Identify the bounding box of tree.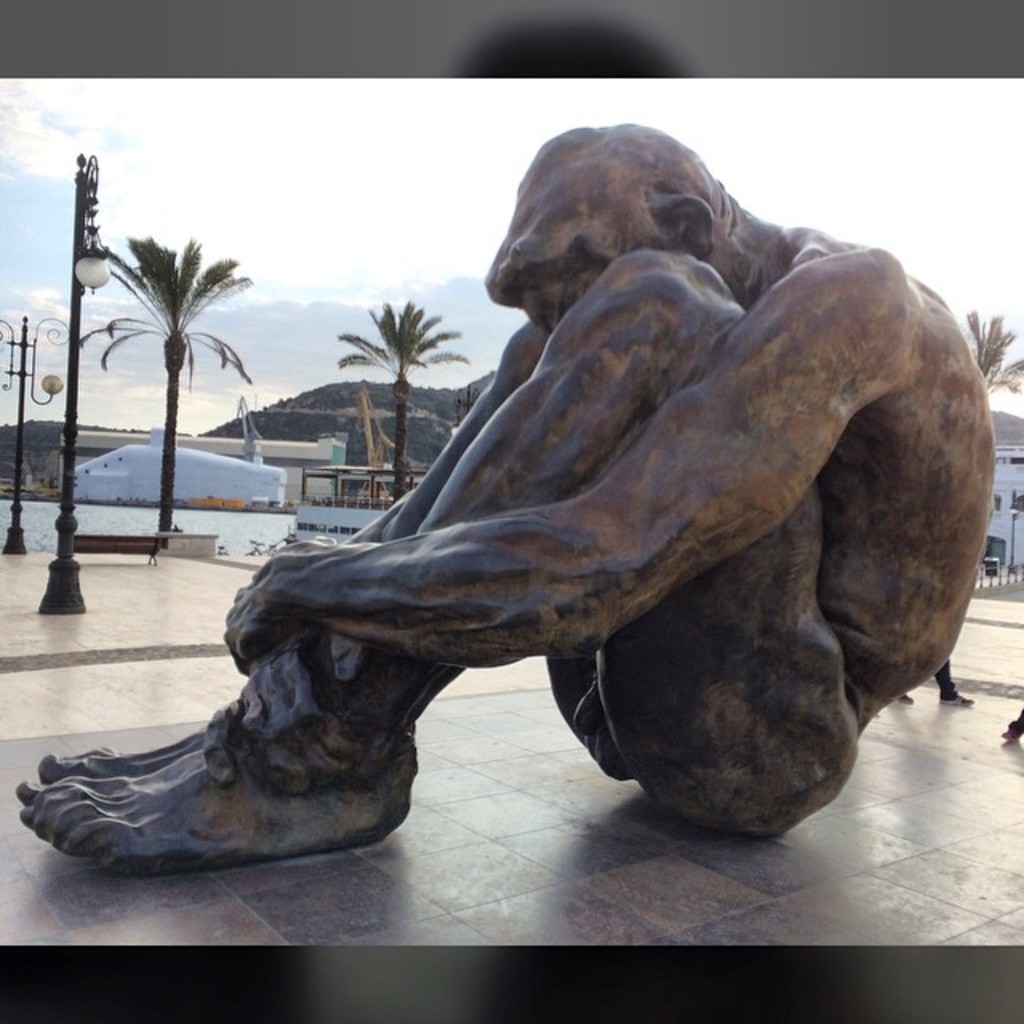
l=80, t=232, r=253, b=531.
